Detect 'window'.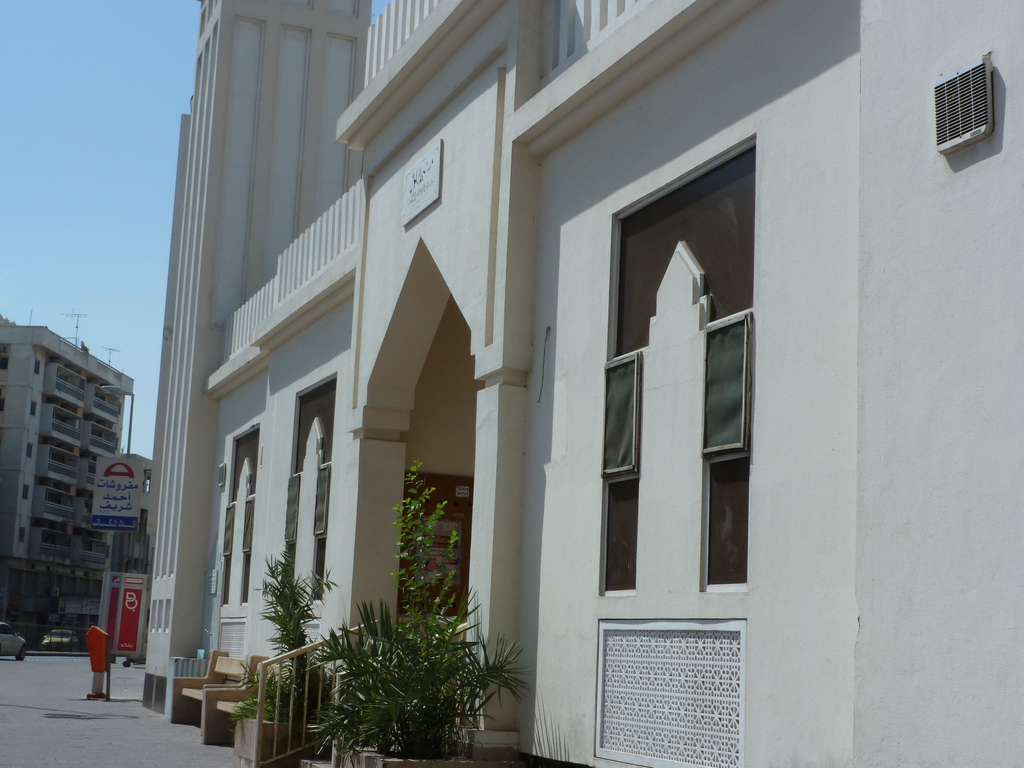
Detected at (x1=29, y1=401, x2=42, y2=418).
